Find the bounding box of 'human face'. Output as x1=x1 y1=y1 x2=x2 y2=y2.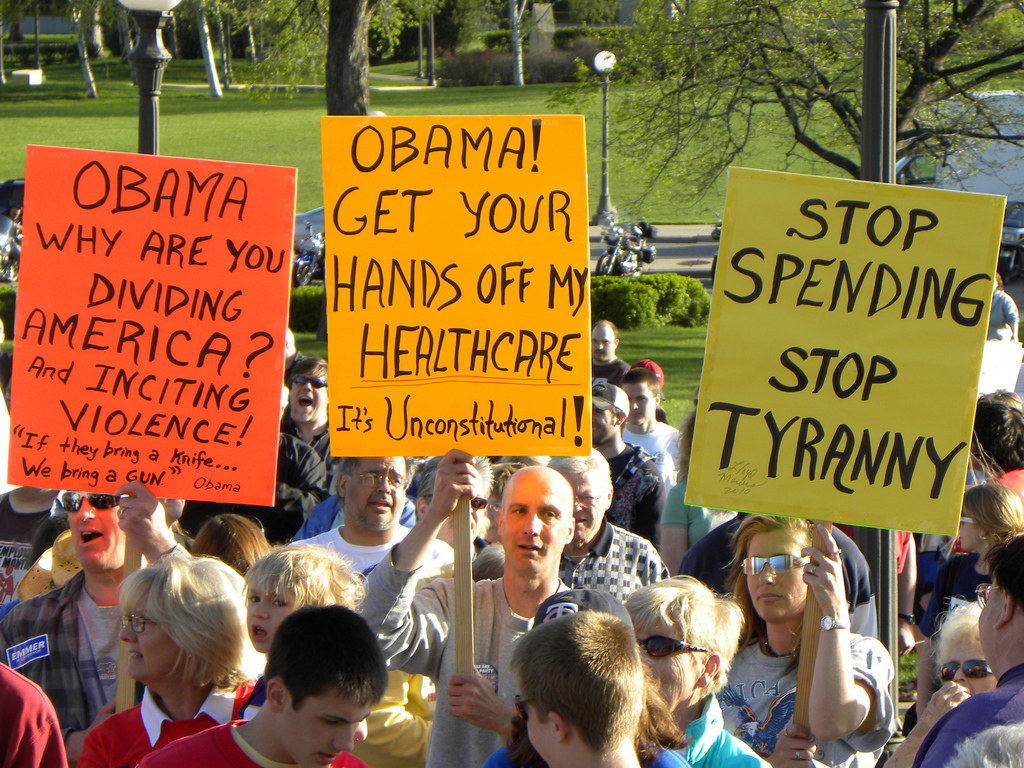
x1=440 y1=474 x2=484 y2=543.
